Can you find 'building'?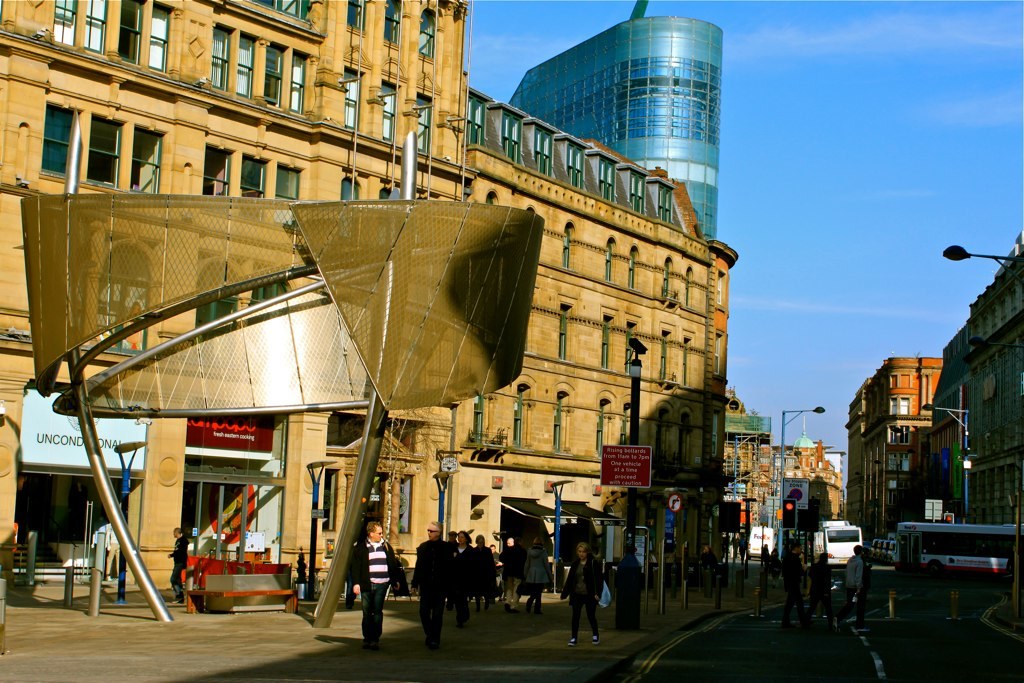
Yes, bounding box: 0 0 738 586.
